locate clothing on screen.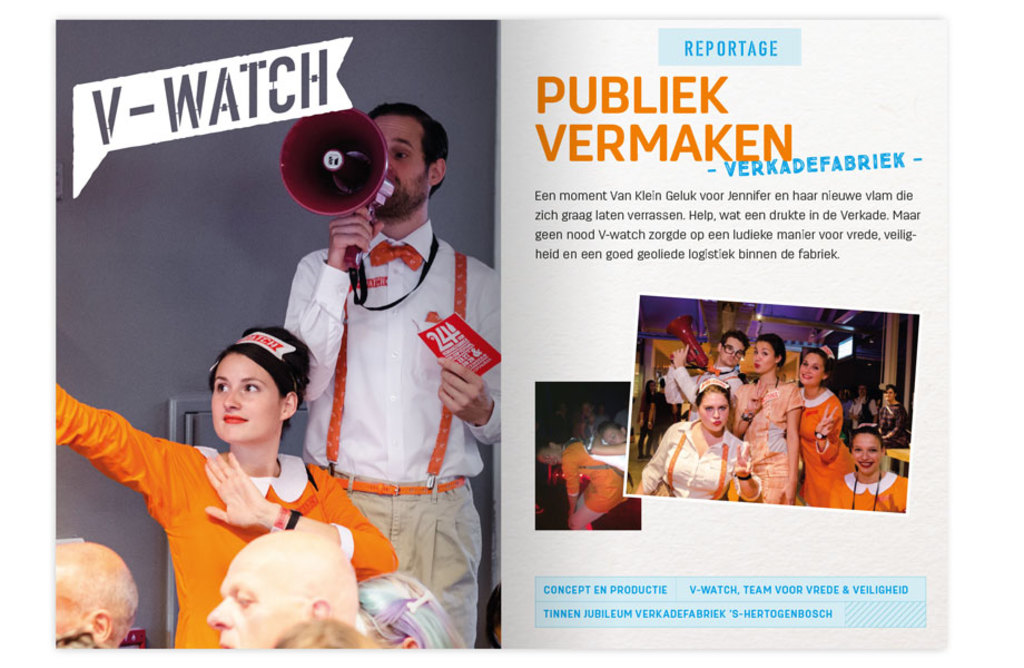
On screen at (x1=777, y1=384, x2=860, y2=503).
